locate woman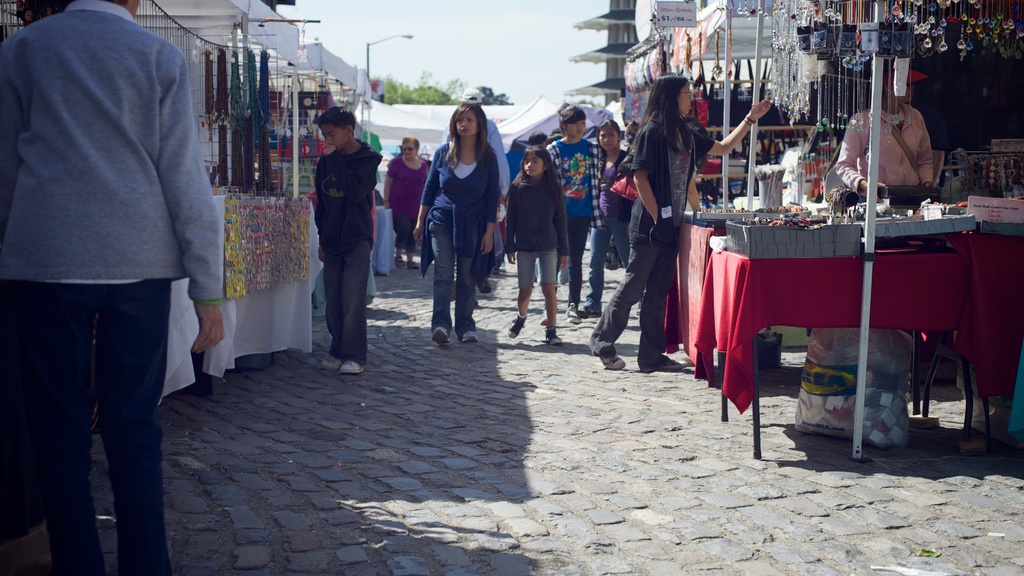
<box>836,61,932,200</box>
